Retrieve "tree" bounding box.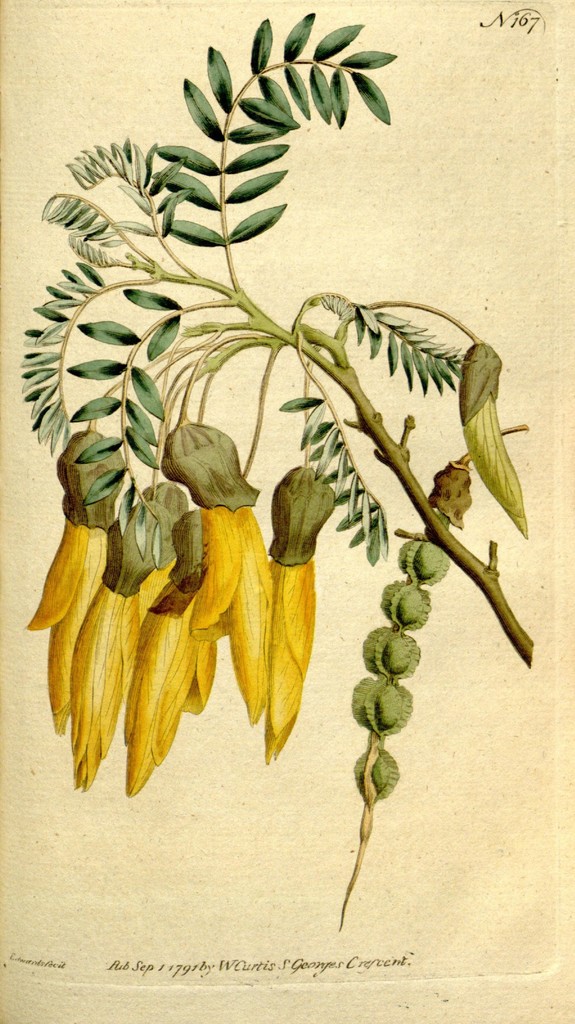
Bounding box: crop(13, 13, 529, 936).
